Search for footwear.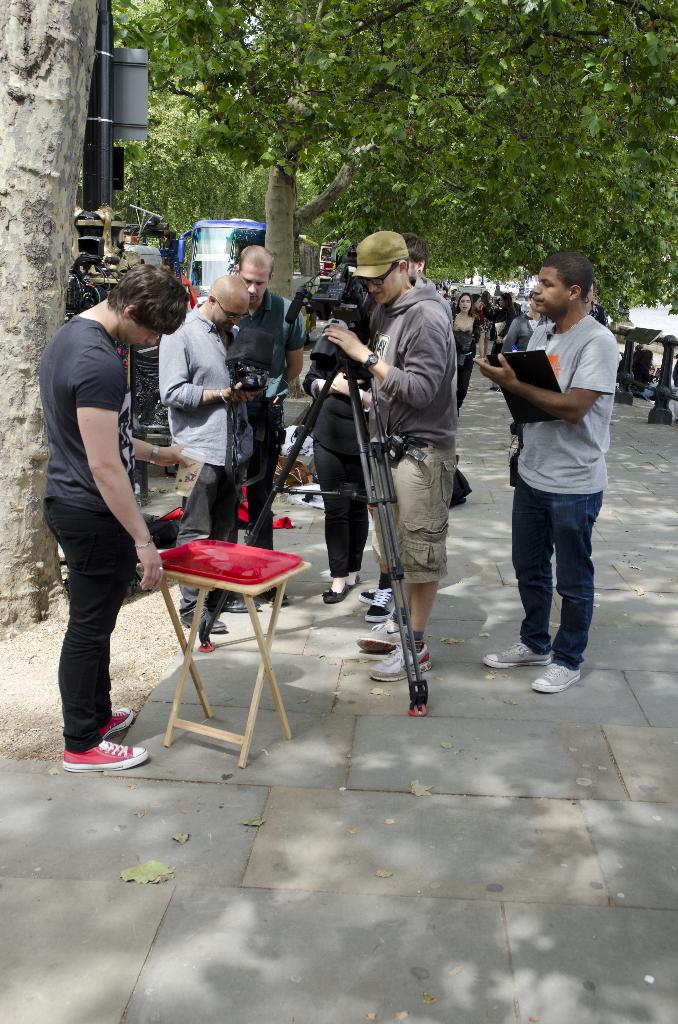
Found at [181, 605, 225, 637].
